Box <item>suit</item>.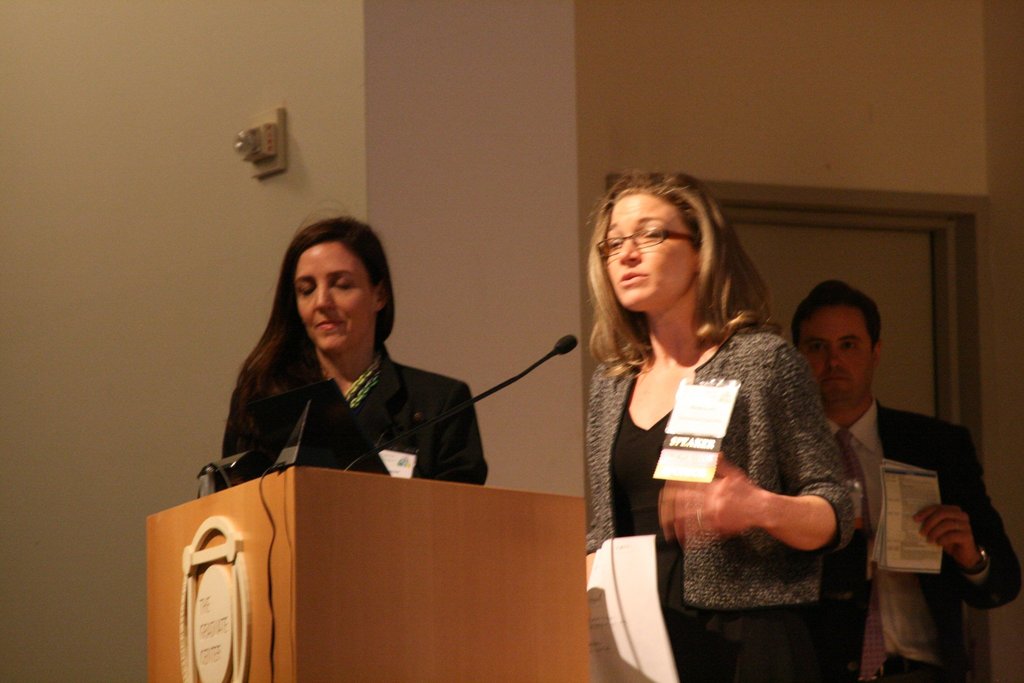
box=[584, 290, 907, 662].
